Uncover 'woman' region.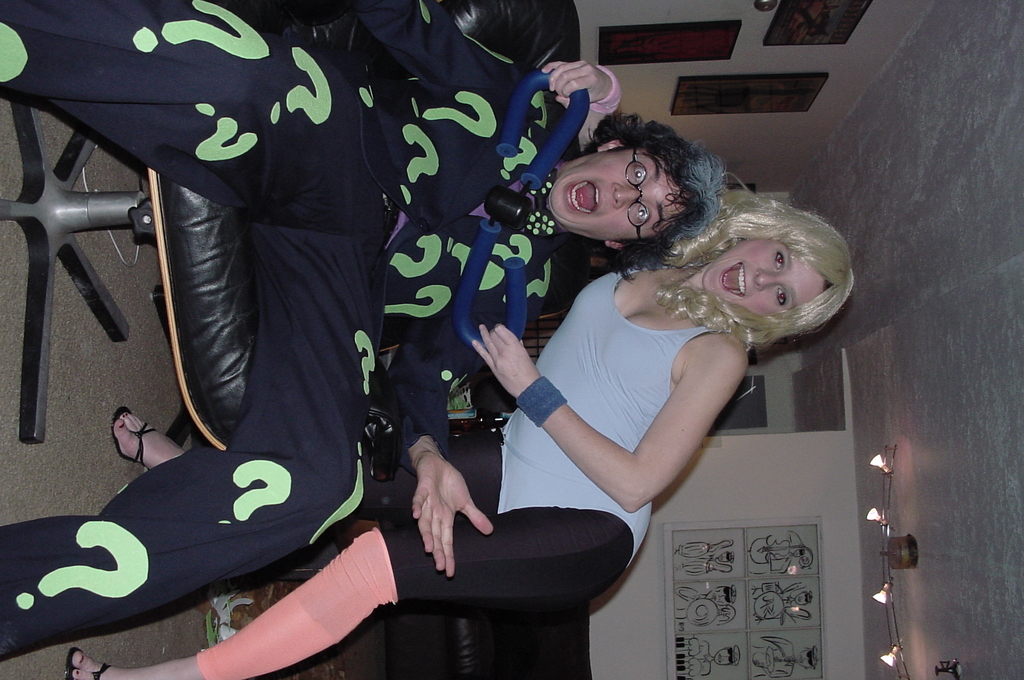
Uncovered: x1=65, y1=60, x2=852, y2=679.
